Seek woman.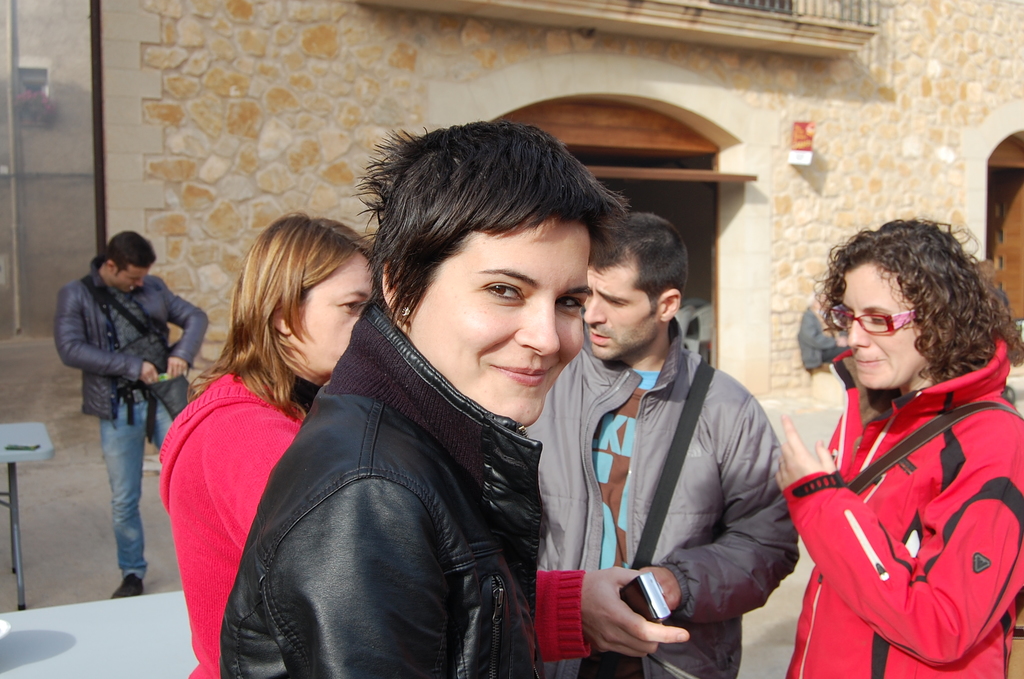
left=221, top=110, right=635, bottom=678.
